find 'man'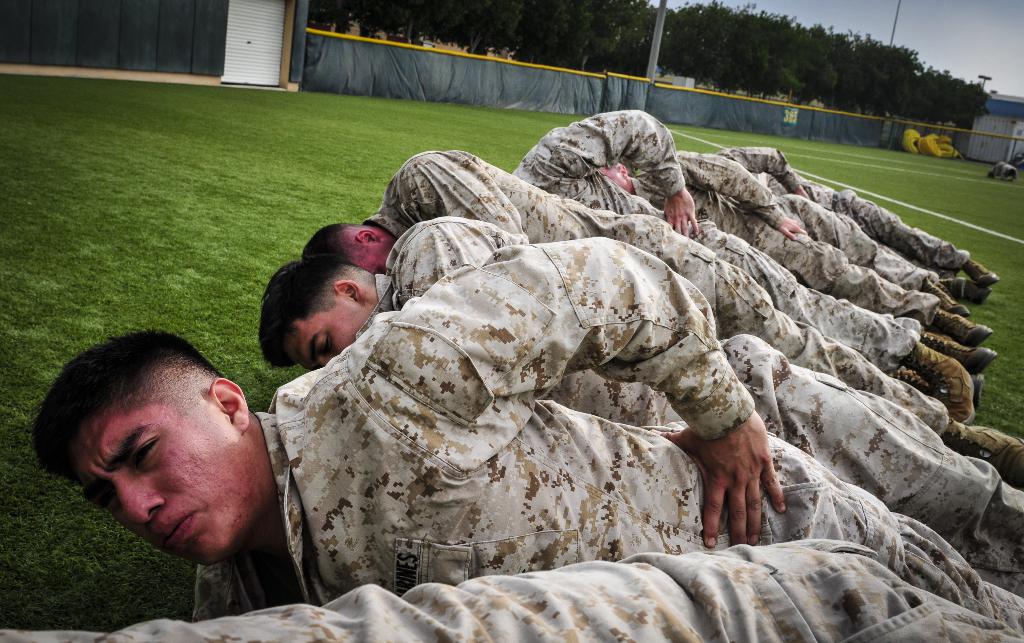
379/151/979/418
